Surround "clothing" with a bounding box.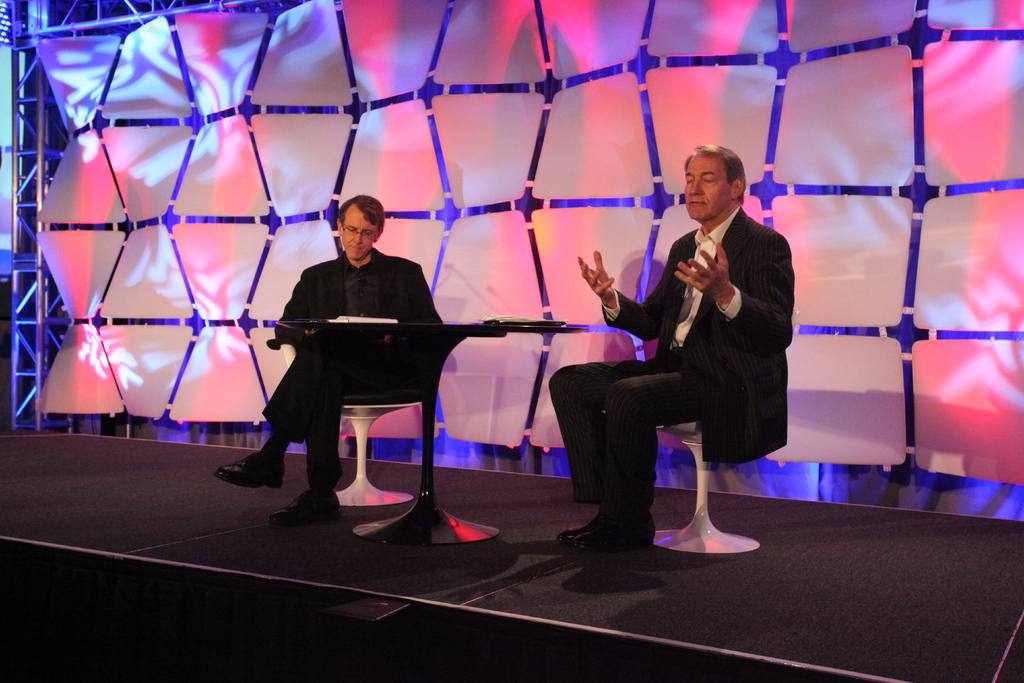
{"left": 252, "top": 247, "right": 444, "bottom": 484}.
